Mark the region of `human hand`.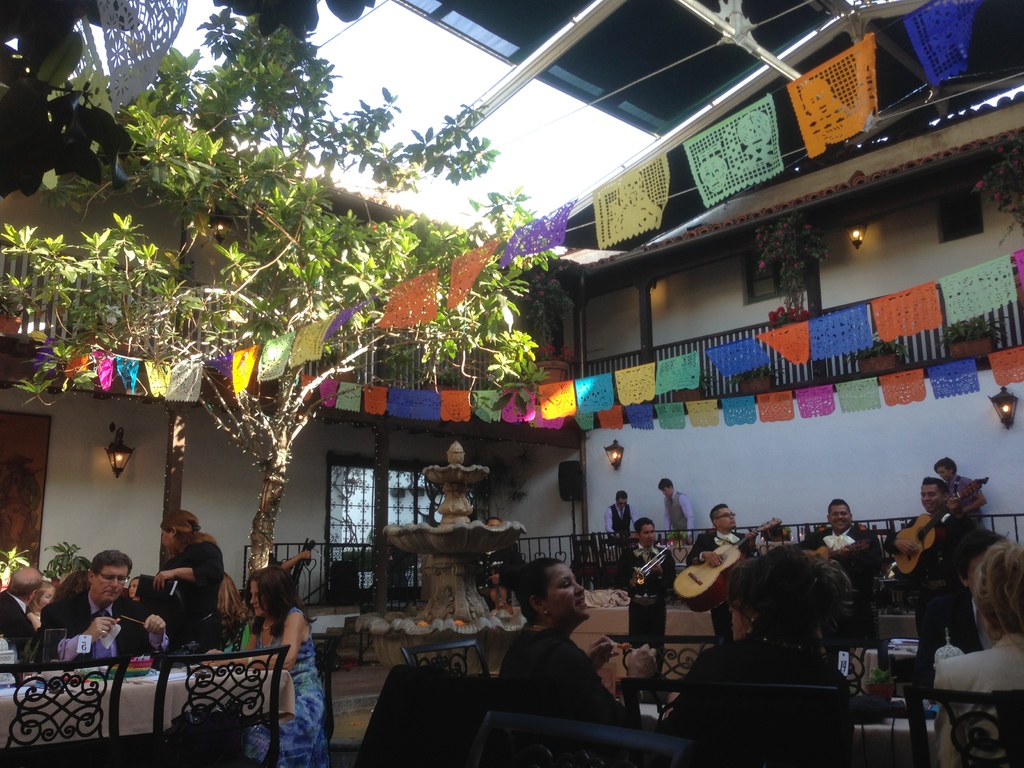
Region: 838/546/853/561.
